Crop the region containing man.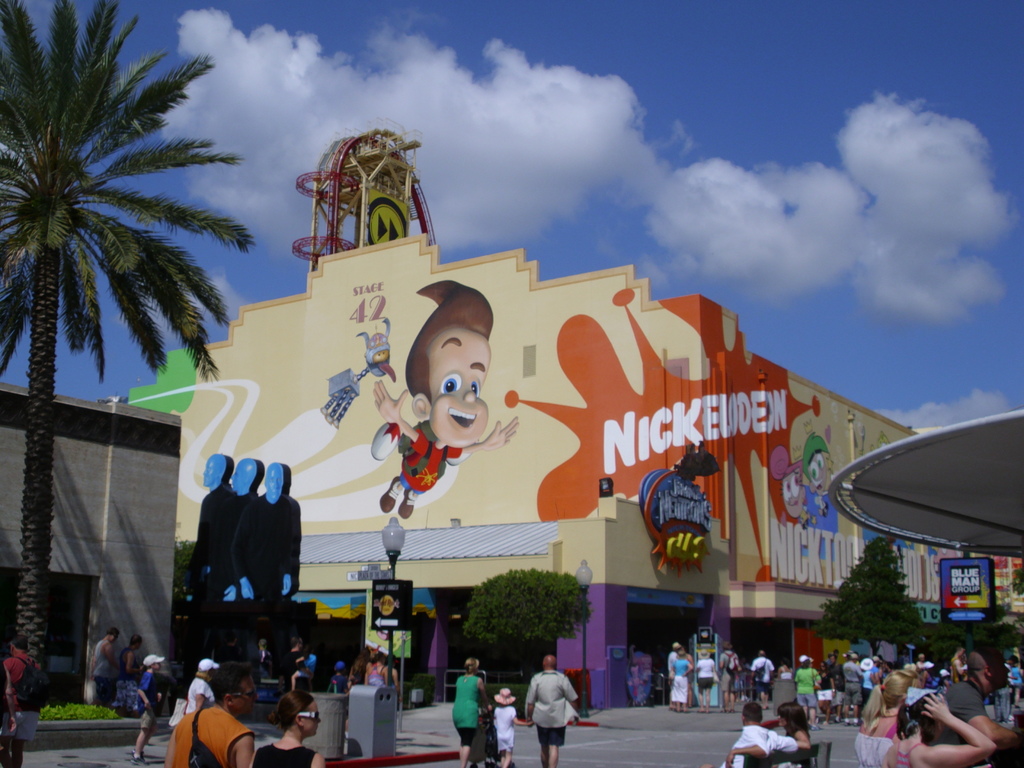
Crop region: <box>717,643,740,717</box>.
